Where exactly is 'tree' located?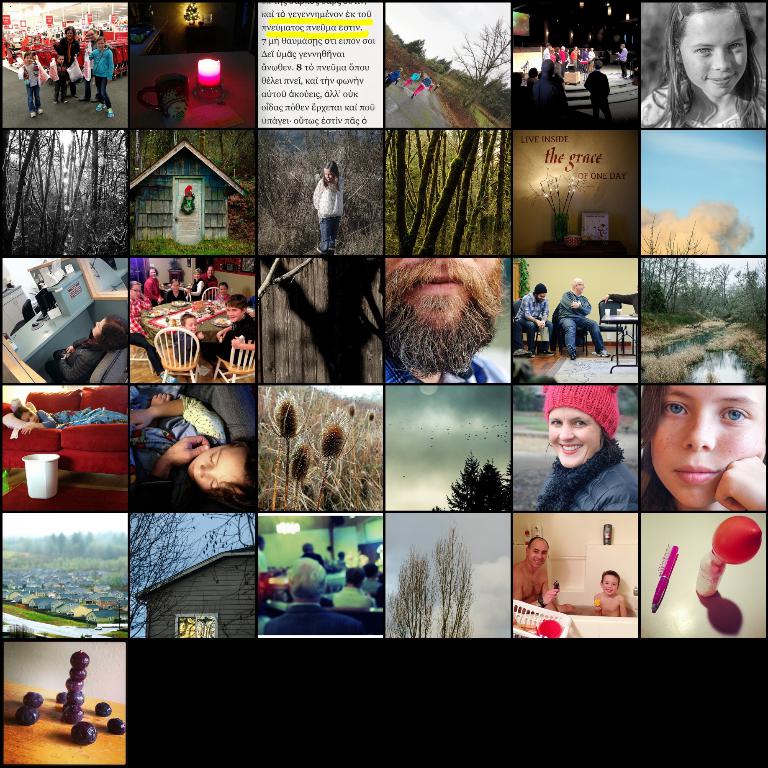
Its bounding box is [left=391, top=550, right=433, bottom=639].
